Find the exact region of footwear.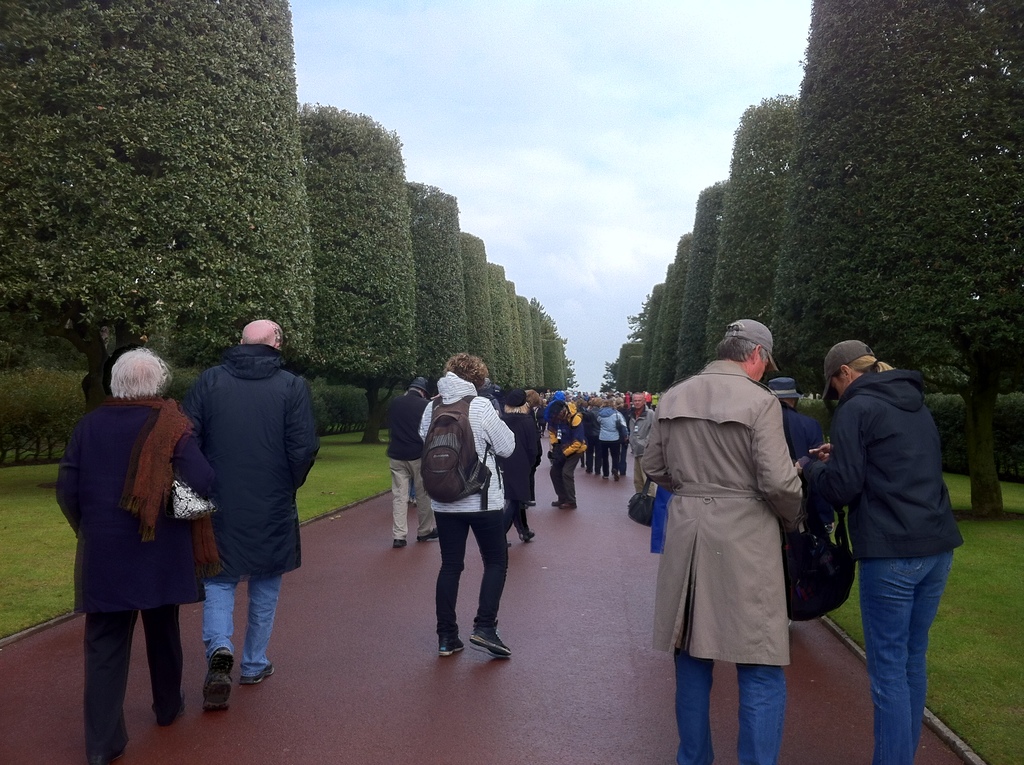
Exact region: BBox(560, 502, 577, 508).
